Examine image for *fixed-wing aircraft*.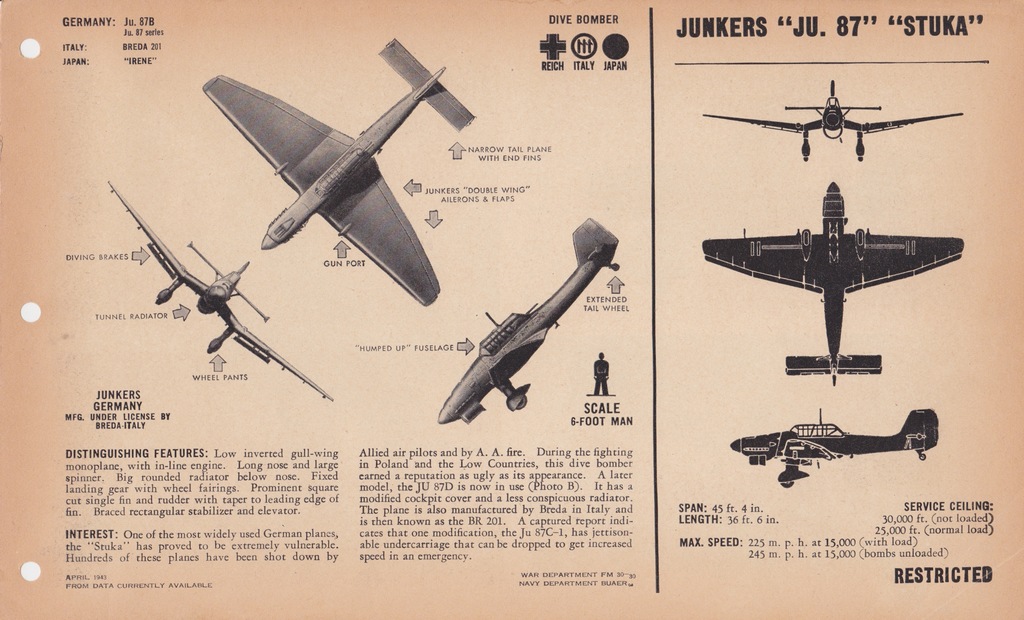
Examination result: bbox(105, 172, 340, 396).
